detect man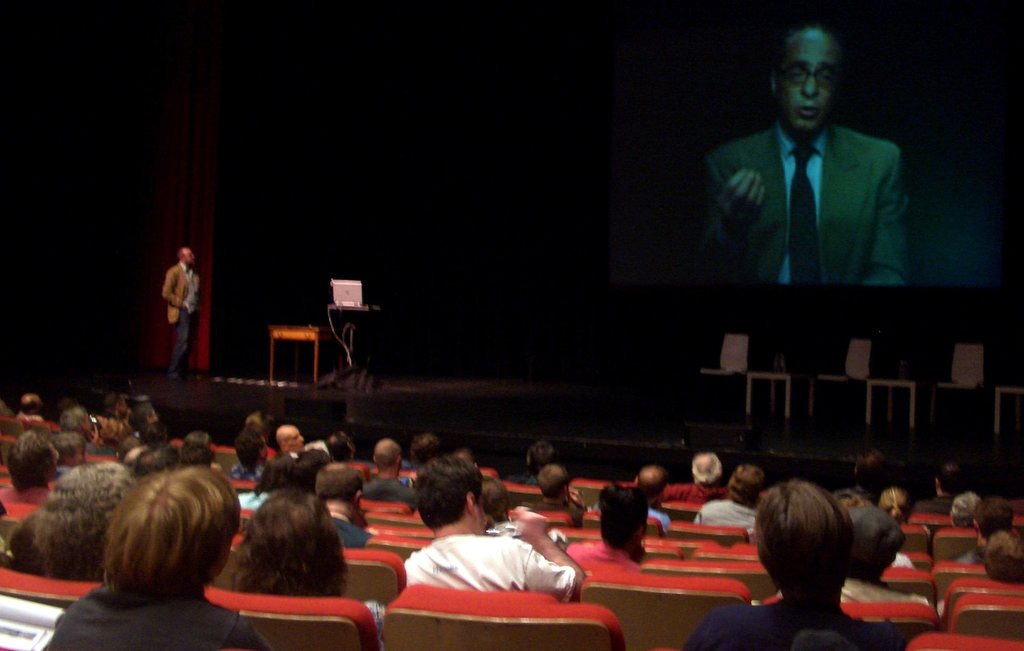
{"x1": 60, "y1": 403, "x2": 87, "y2": 435}
